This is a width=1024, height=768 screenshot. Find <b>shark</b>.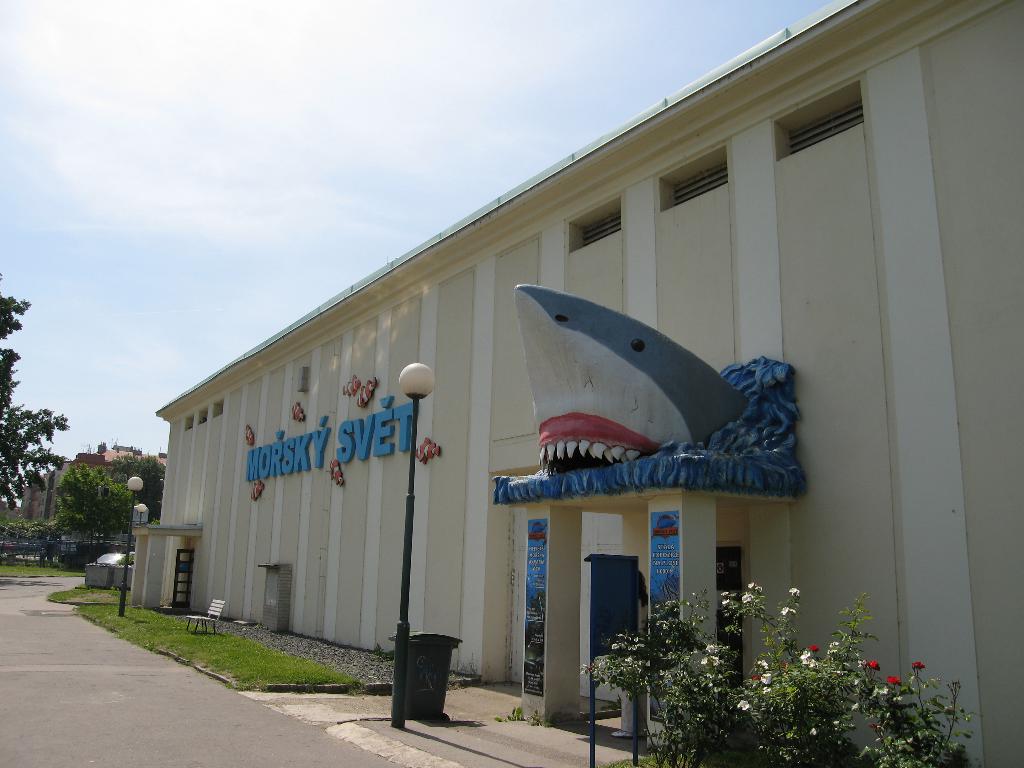
Bounding box: {"left": 488, "top": 250, "right": 801, "bottom": 515}.
